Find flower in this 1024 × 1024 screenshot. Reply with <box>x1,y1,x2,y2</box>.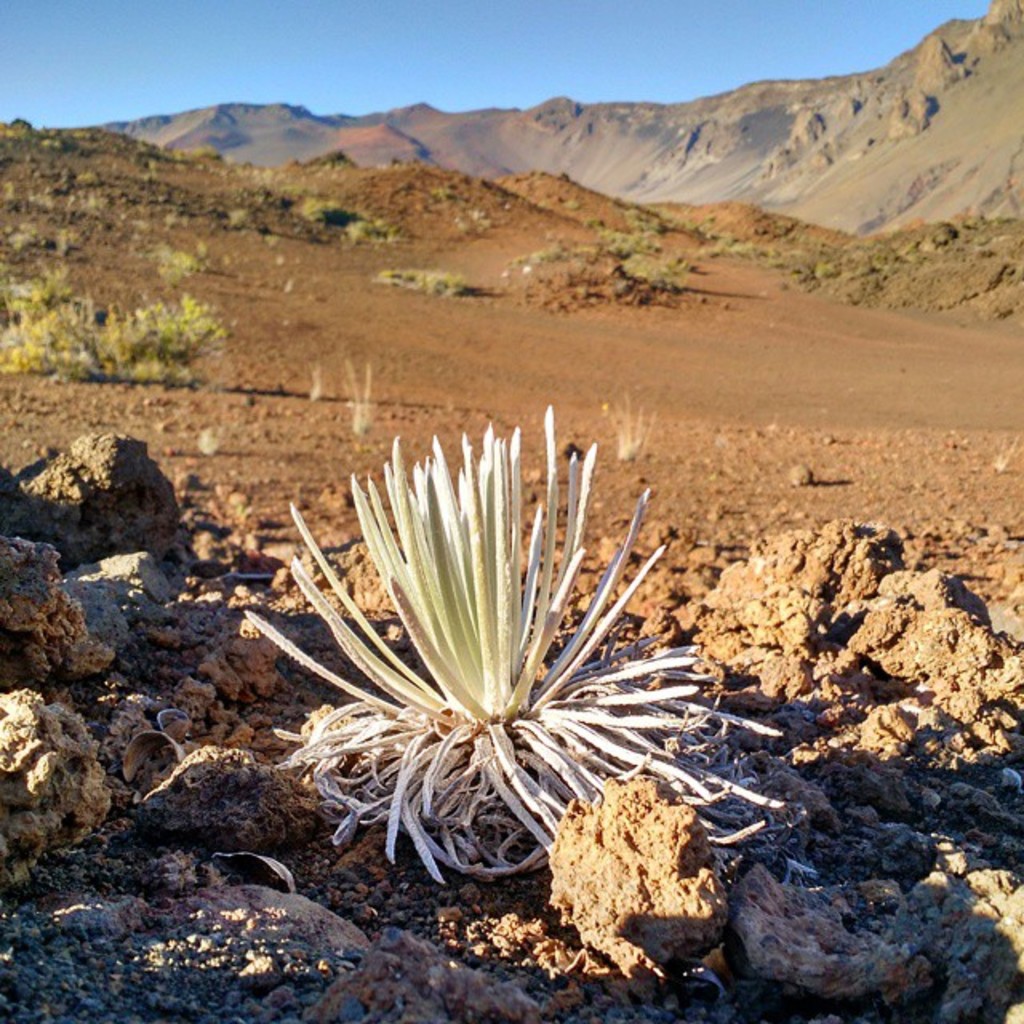
<box>310,405,835,888</box>.
